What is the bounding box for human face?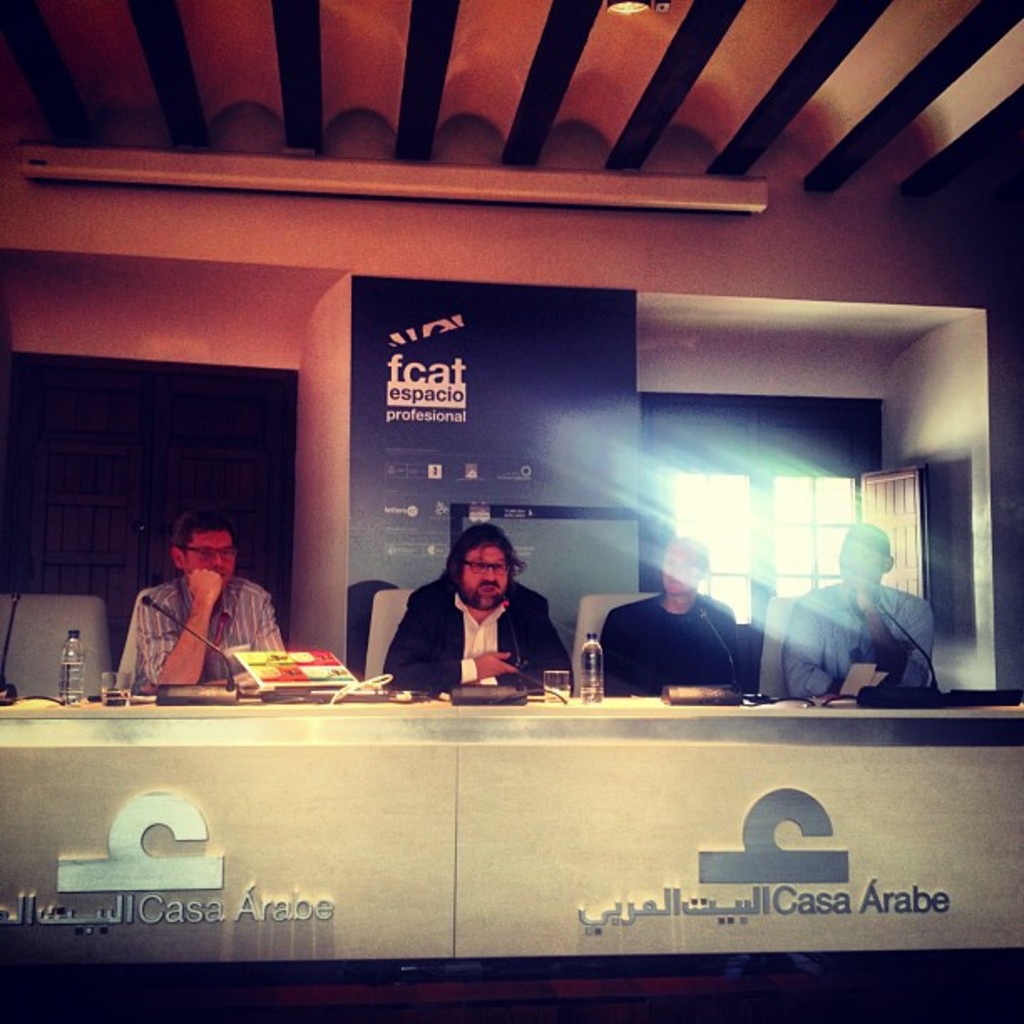
661,542,693,592.
